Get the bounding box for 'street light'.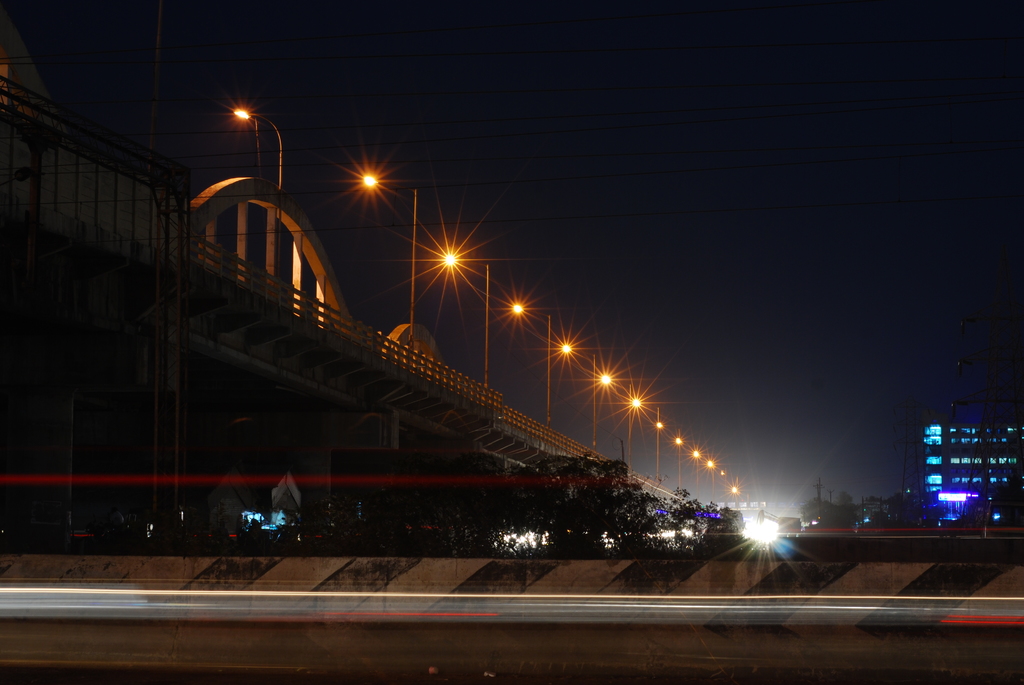
rect(230, 100, 286, 195).
